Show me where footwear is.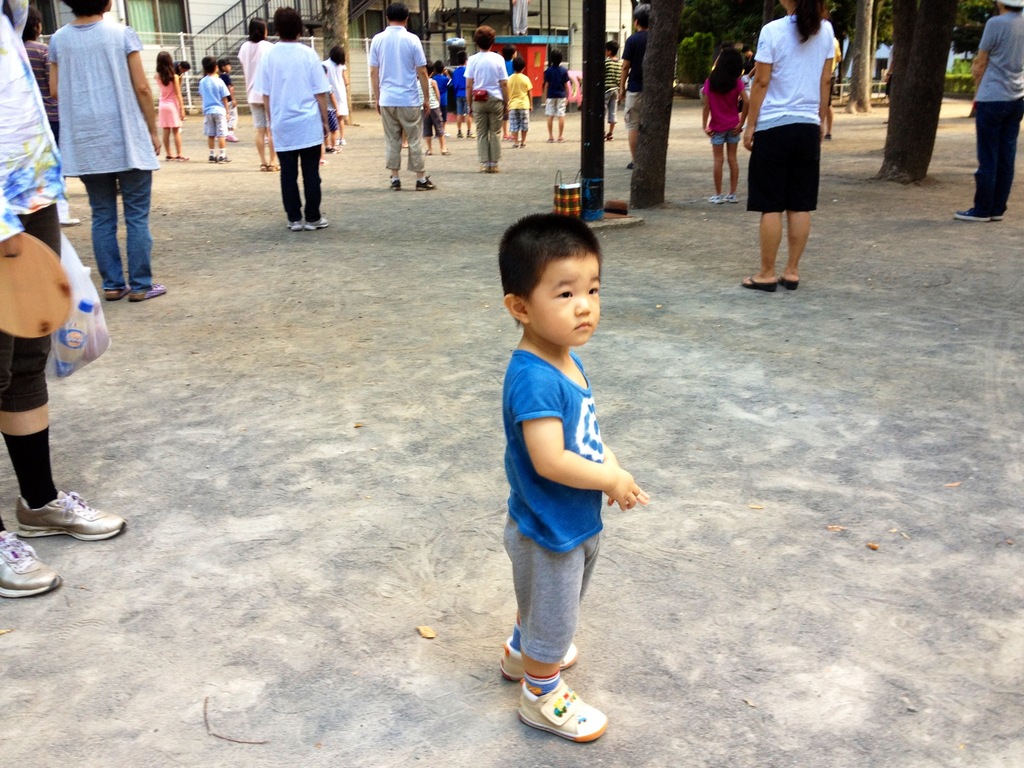
footwear is at <box>222,132,237,141</box>.
